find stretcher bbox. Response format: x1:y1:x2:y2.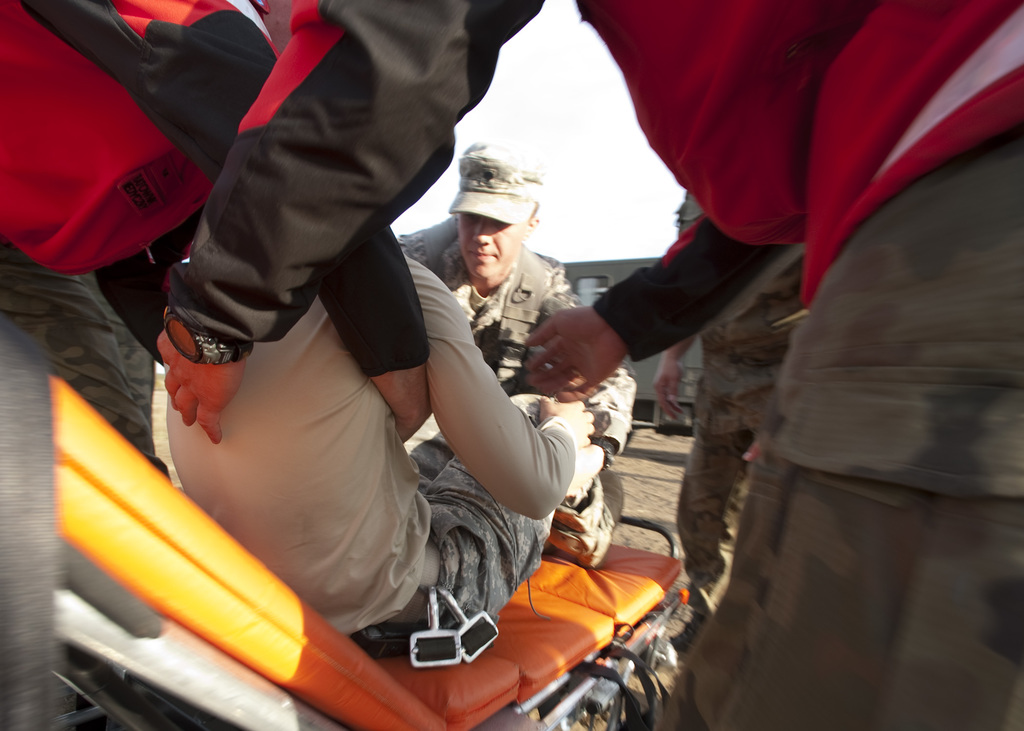
0:314:689:730.
